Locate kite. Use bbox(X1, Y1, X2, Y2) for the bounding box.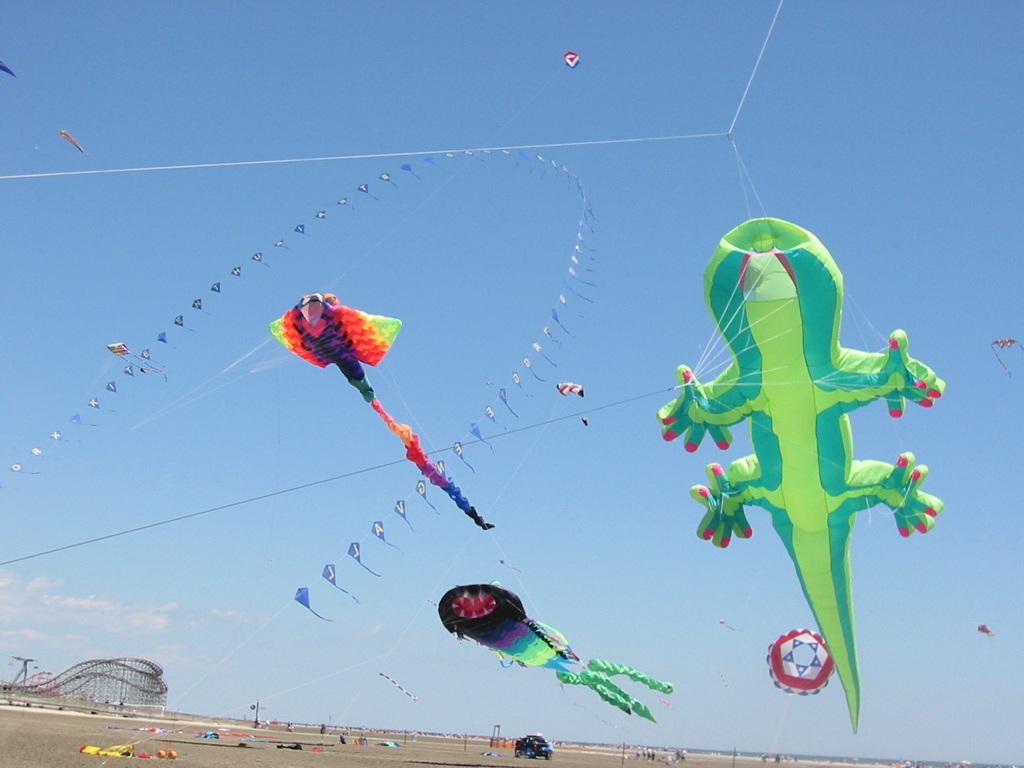
bbox(987, 331, 1023, 381).
